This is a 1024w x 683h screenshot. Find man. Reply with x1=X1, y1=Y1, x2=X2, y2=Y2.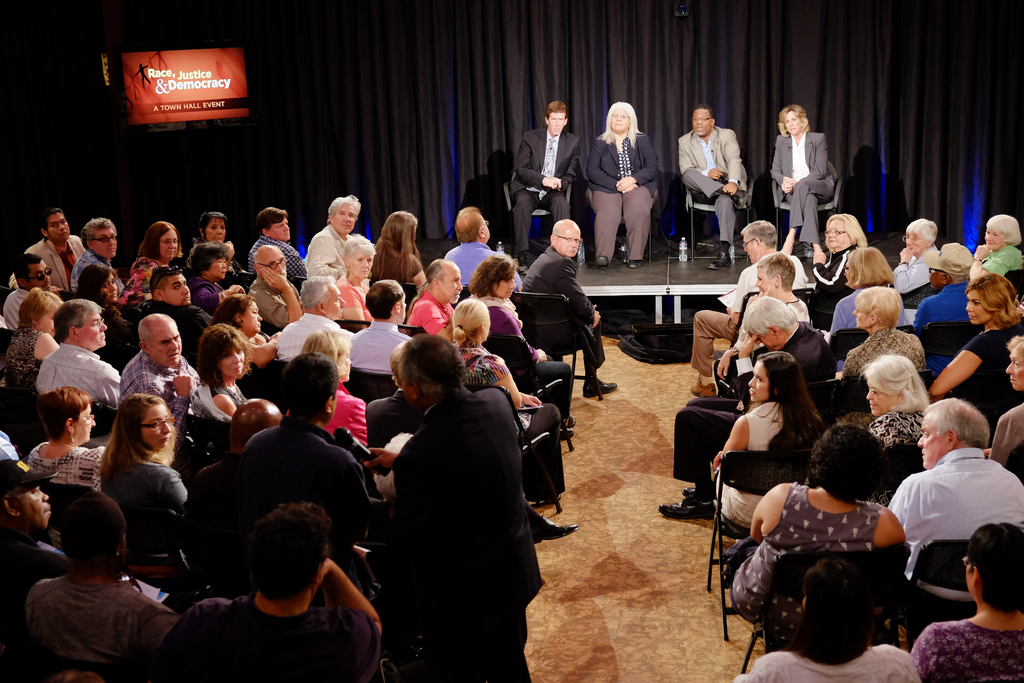
x1=270, y1=274, x2=357, y2=365.
